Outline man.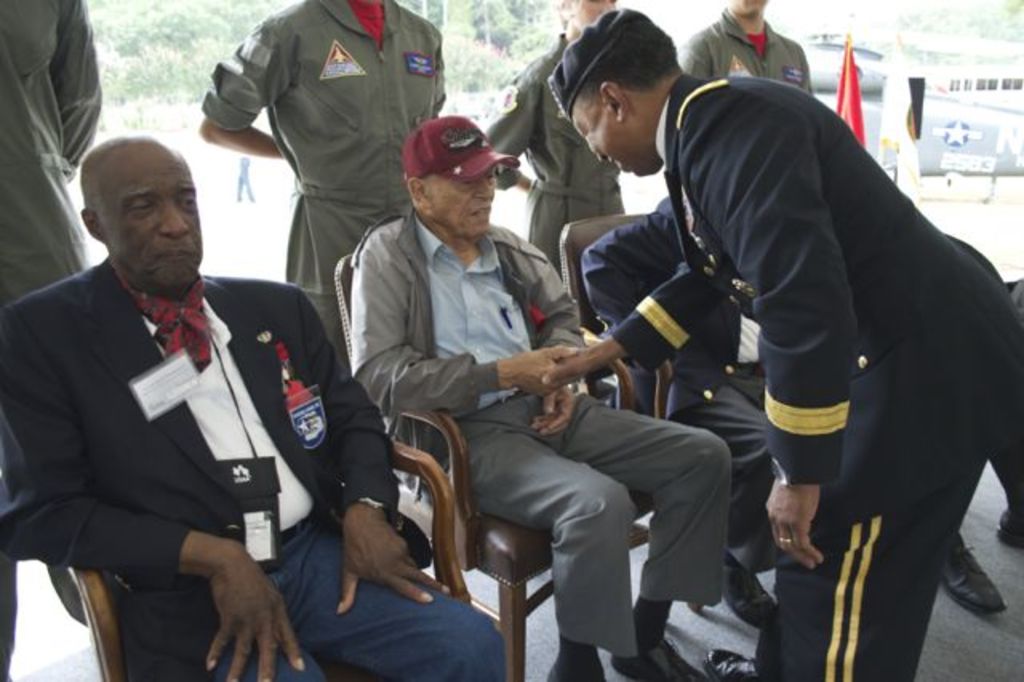
Outline: pyautogui.locateOnScreen(995, 275, 1022, 549).
